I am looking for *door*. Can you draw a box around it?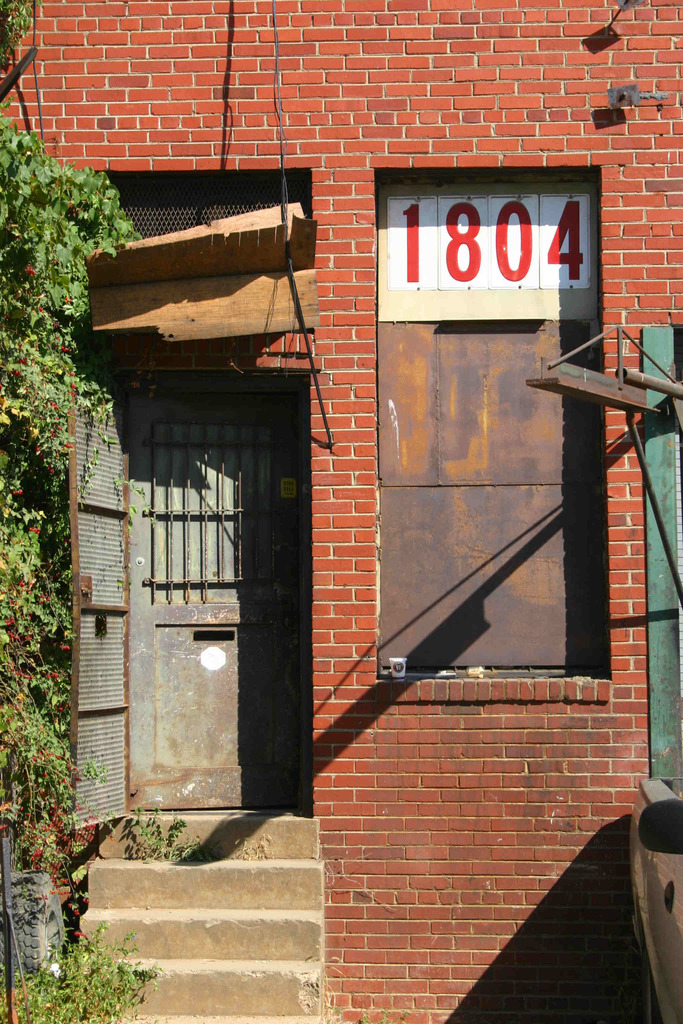
Sure, the bounding box is [x1=87, y1=371, x2=297, y2=844].
